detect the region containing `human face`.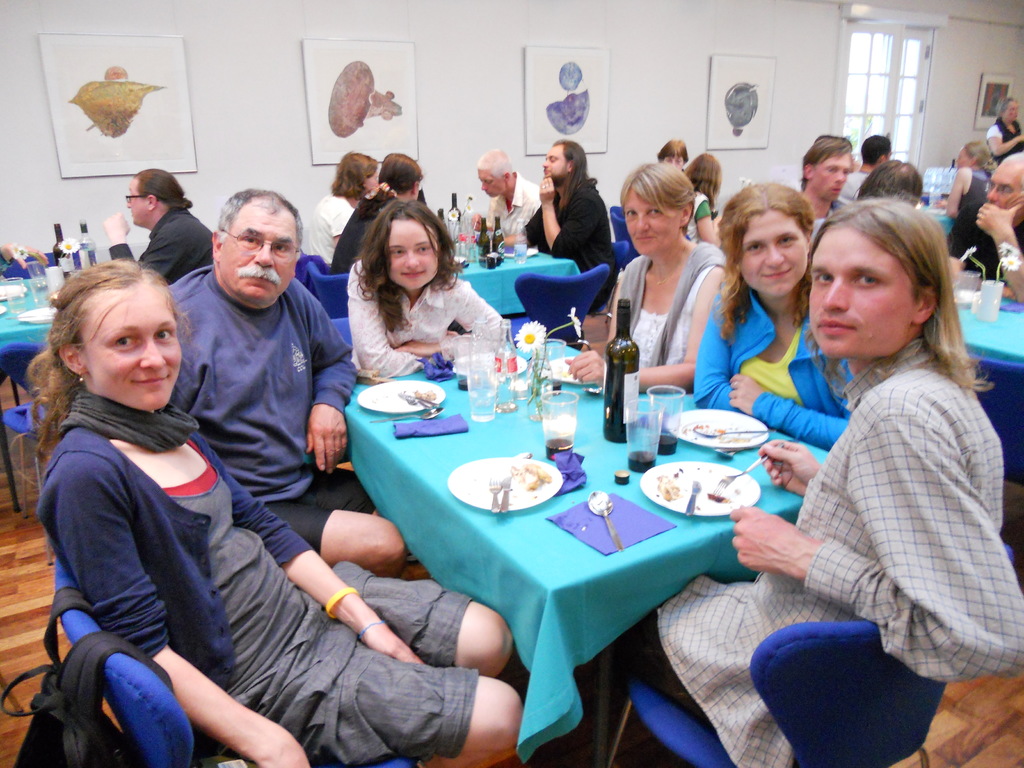
(x1=385, y1=218, x2=441, y2=294).
